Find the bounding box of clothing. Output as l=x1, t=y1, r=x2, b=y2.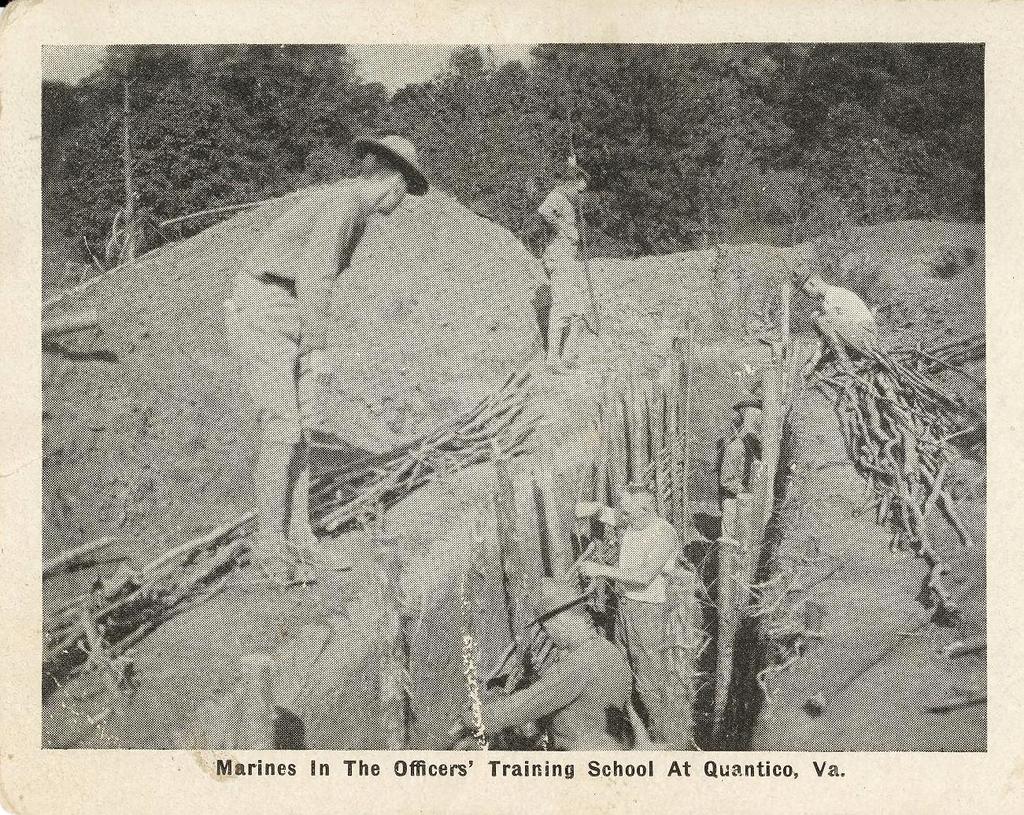
l=808, t=279, r=881, b=361.
